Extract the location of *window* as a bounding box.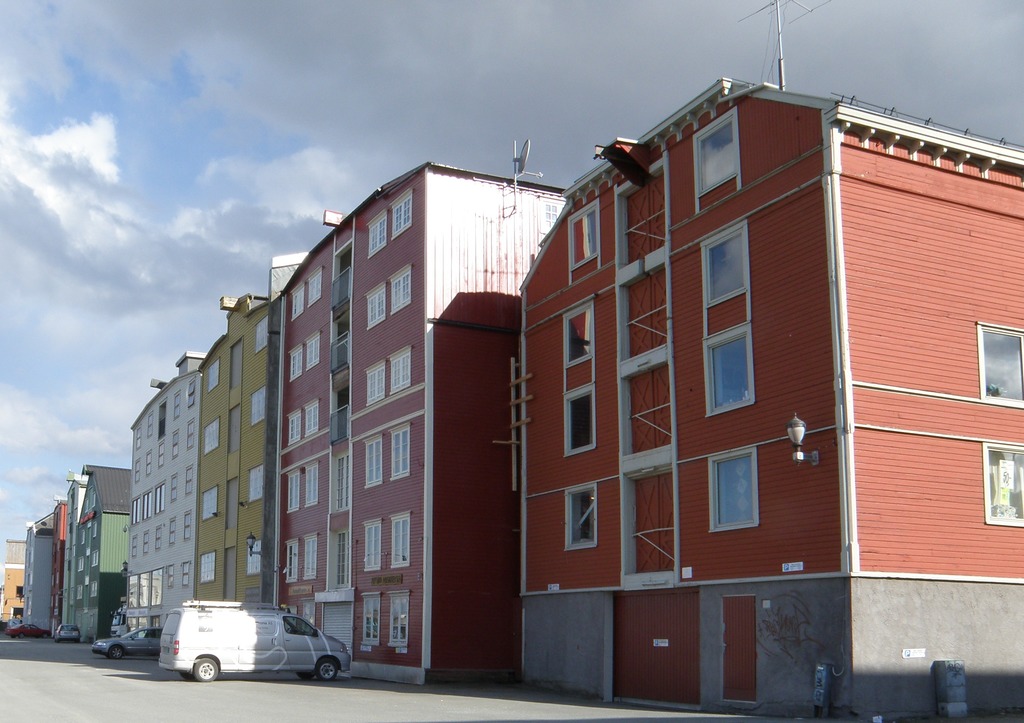
bbox=(387, 509, 410, 570).
